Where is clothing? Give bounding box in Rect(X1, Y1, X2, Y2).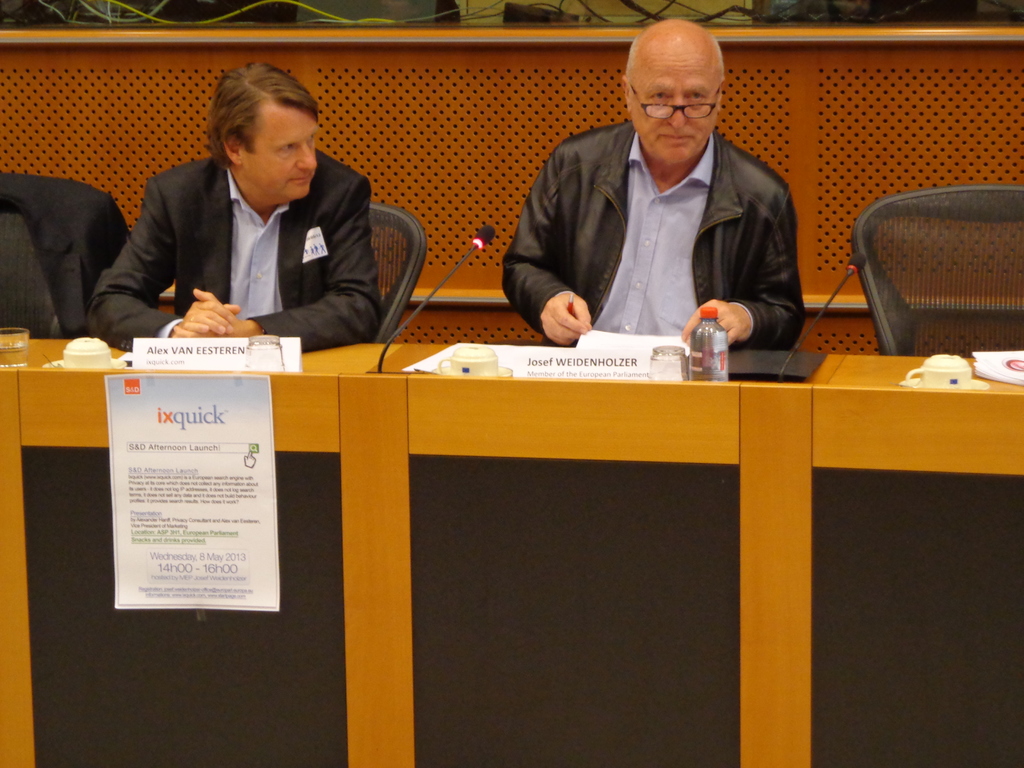
Rect(84, 153, 397, 354).
